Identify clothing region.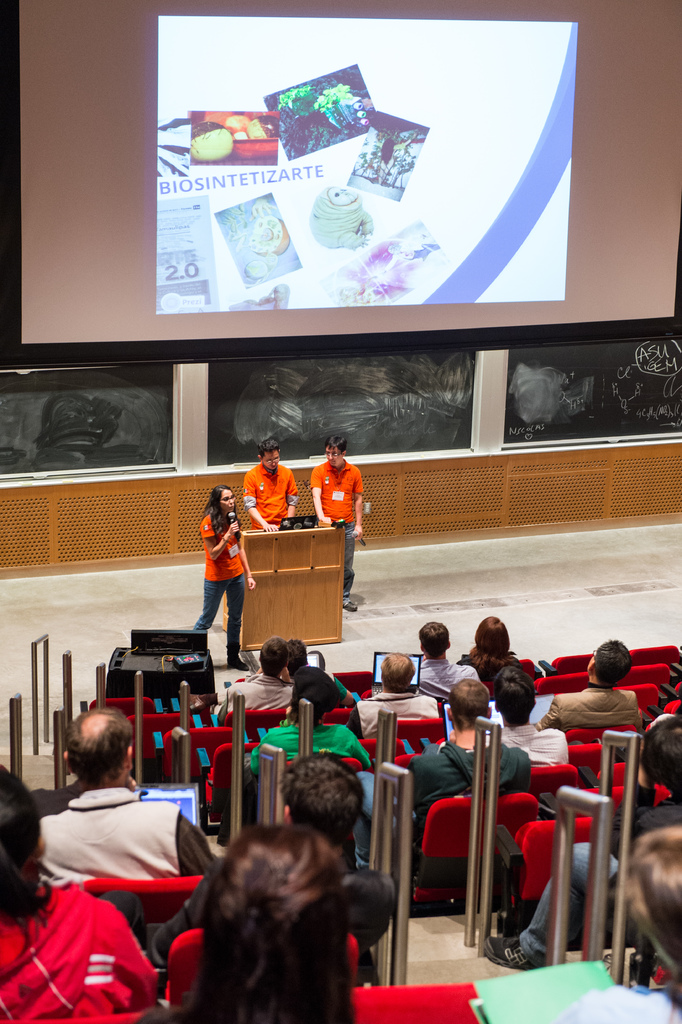
Region: 558, 981, 681, 1023.
